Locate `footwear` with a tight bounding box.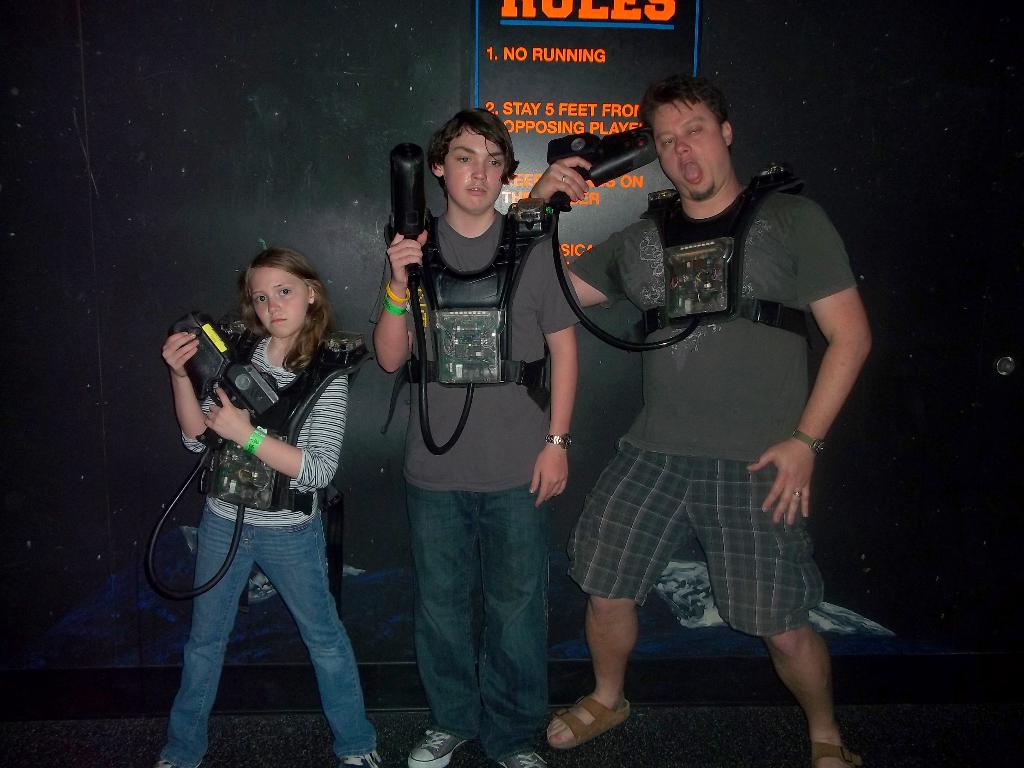
(335, 749, 383, 767).
